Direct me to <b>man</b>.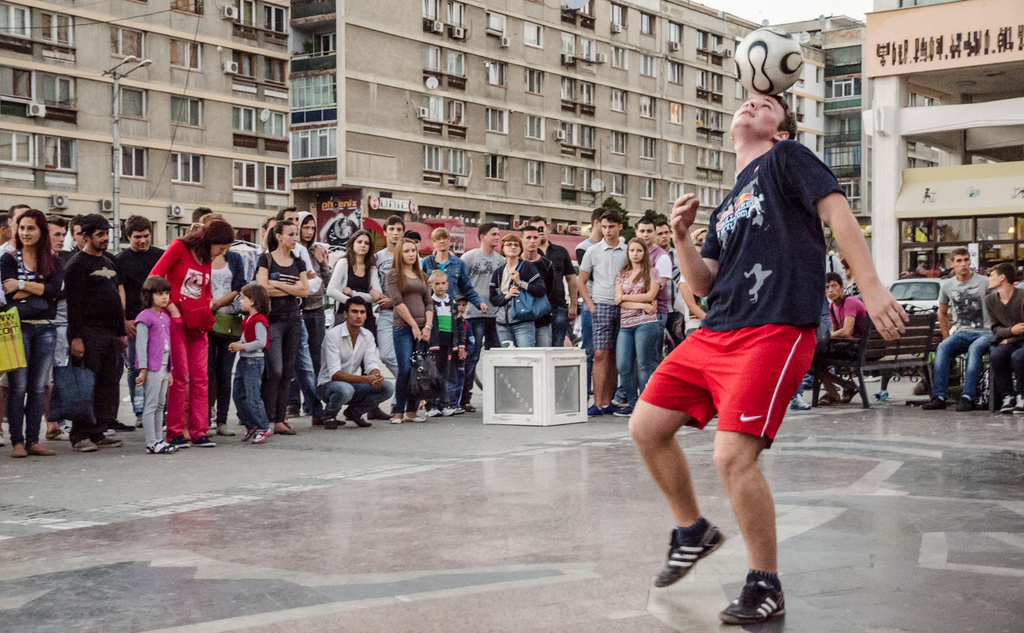
Direction: select_region(457, 226, 507, 413).
